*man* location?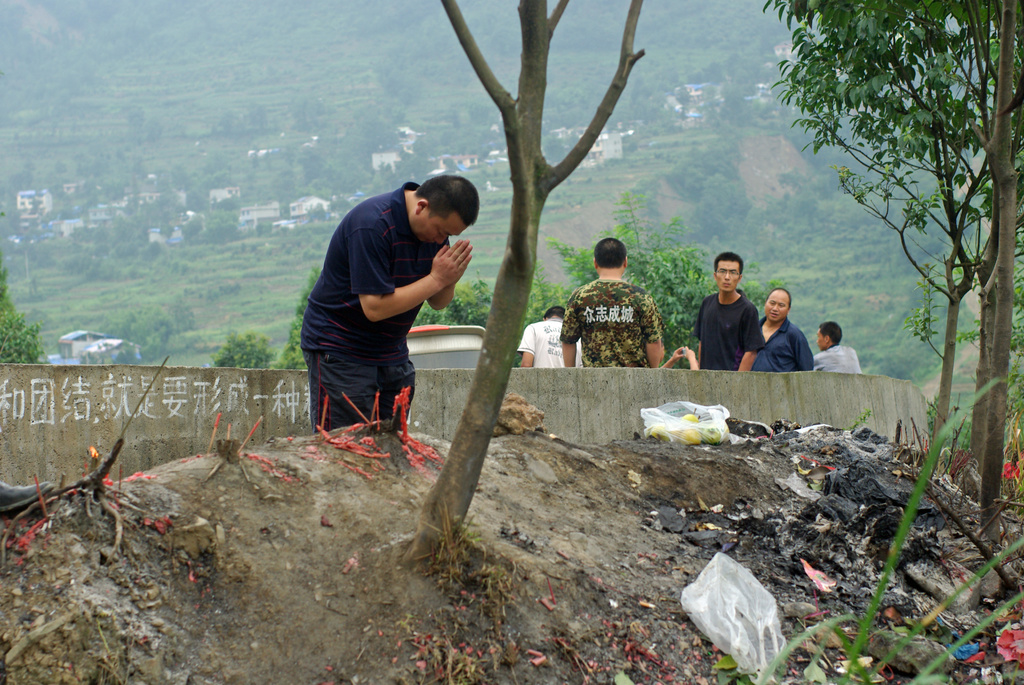
rect(299, 174, 480, 431)
